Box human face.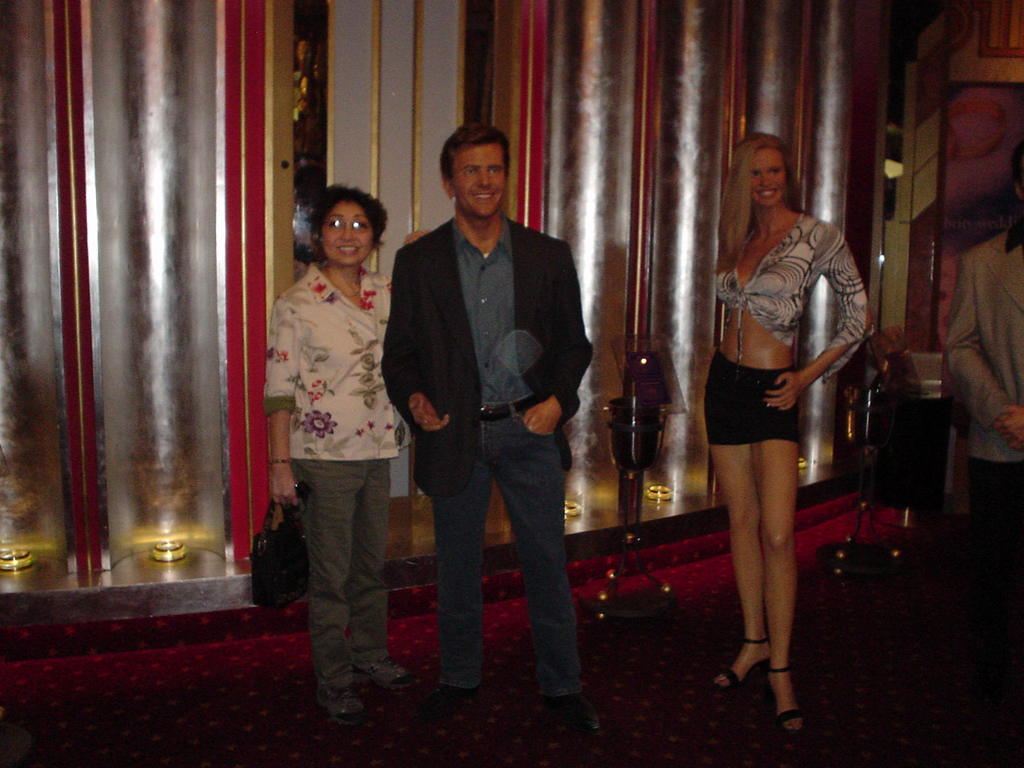
rect(747, 145, 784, 207).
